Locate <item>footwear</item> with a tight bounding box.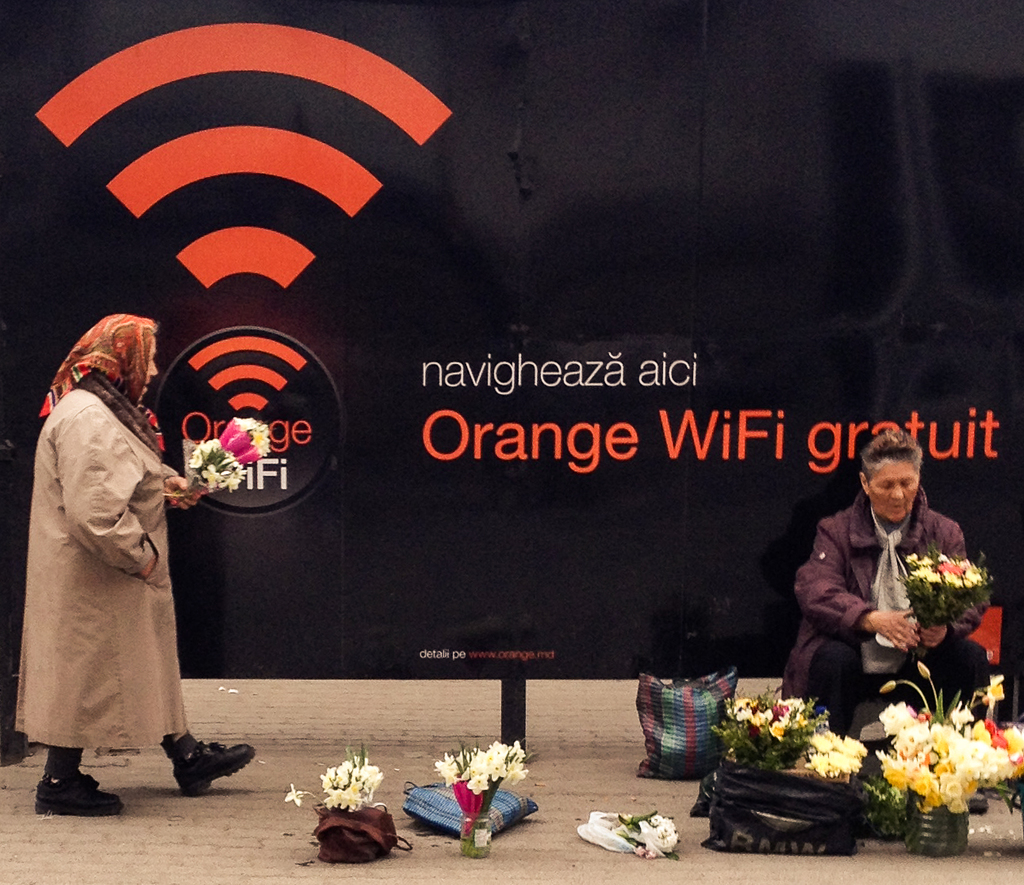
[left=33, top=757, right=121, bottom=817].
